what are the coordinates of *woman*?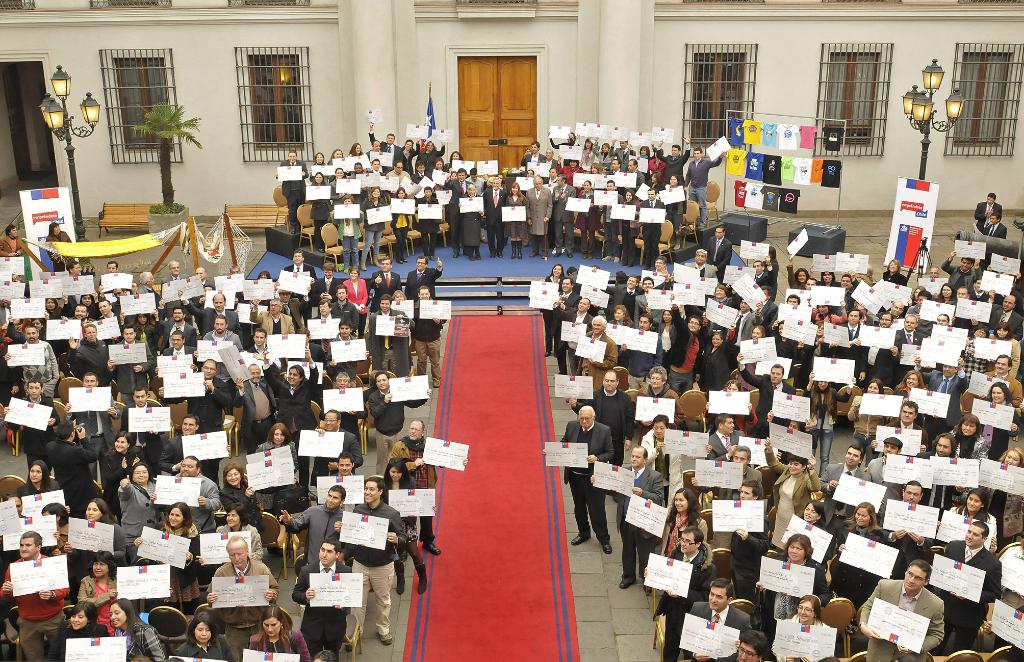
x1=800 y1=370 x2=851 y2=478.
